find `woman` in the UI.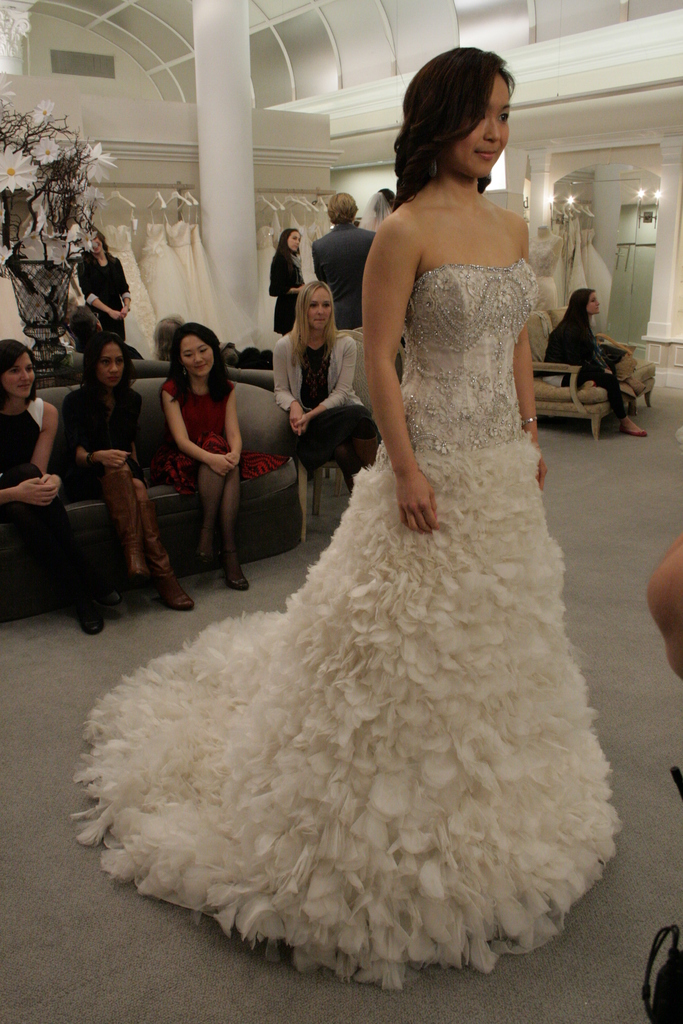
UI element at x1=76 y1=225 x2=129 y2=339.
